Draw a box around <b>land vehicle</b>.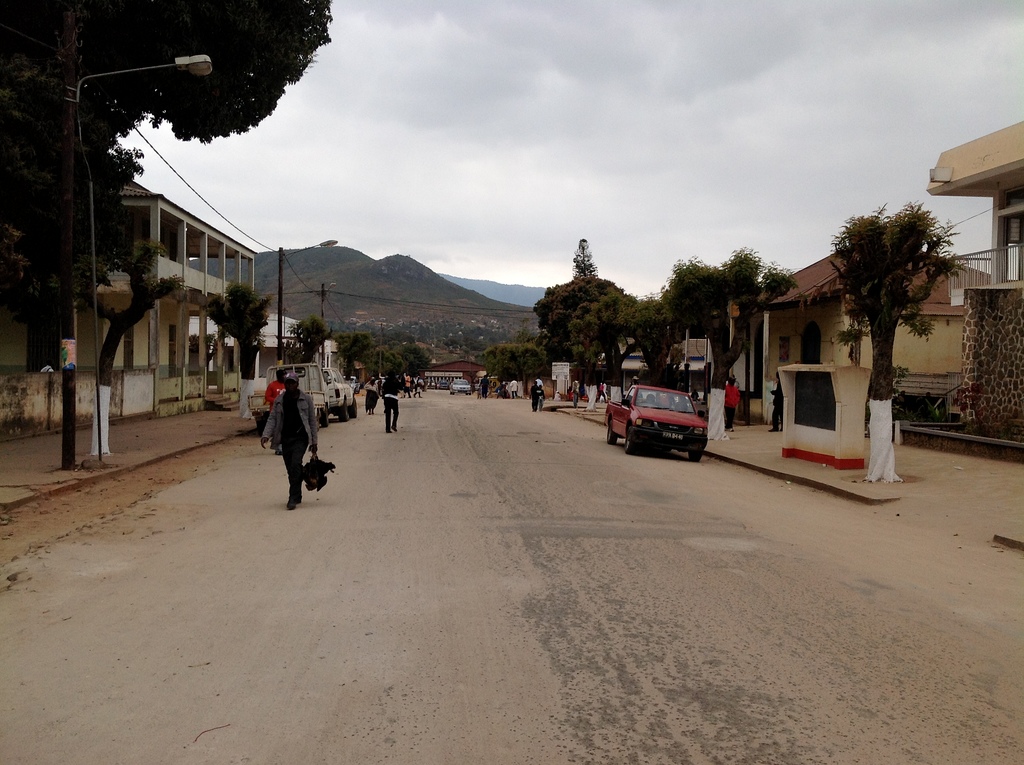
bbox(323, 362, 357, 421).
